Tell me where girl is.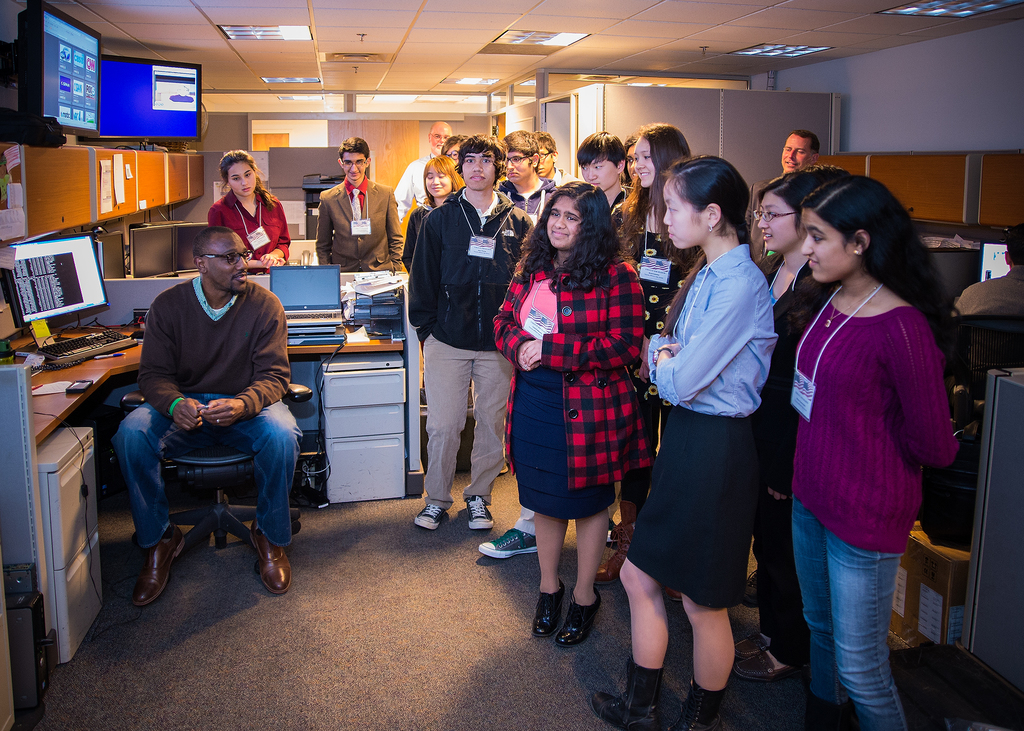
girl is at [x1=401, y1=158, x2=463, y2=269].
